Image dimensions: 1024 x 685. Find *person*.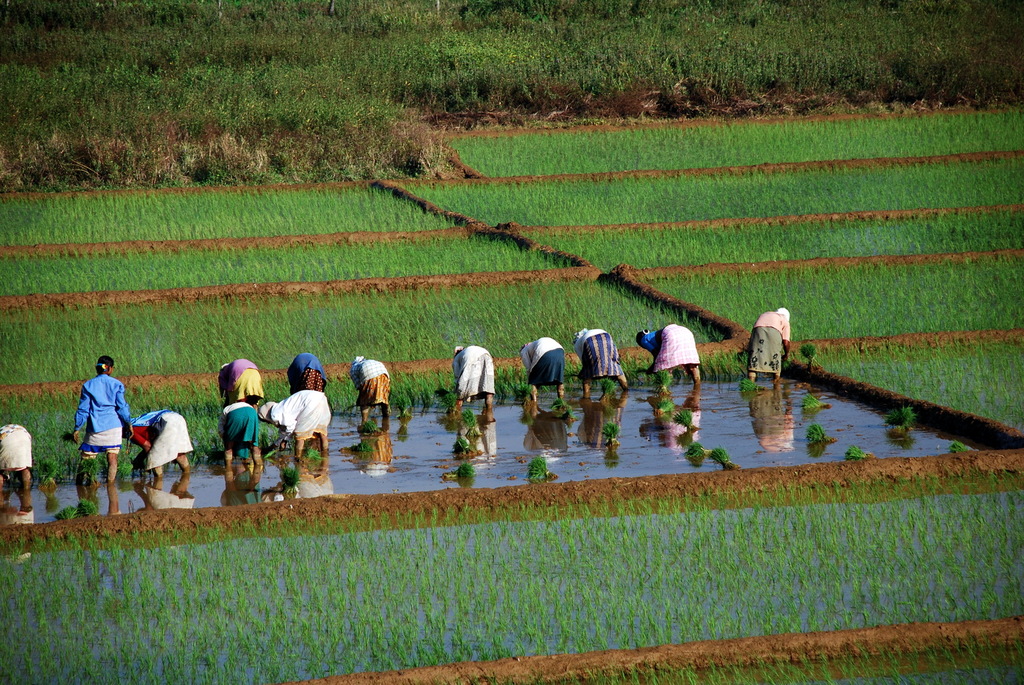
bbox=[445, 341, 497, 421].
